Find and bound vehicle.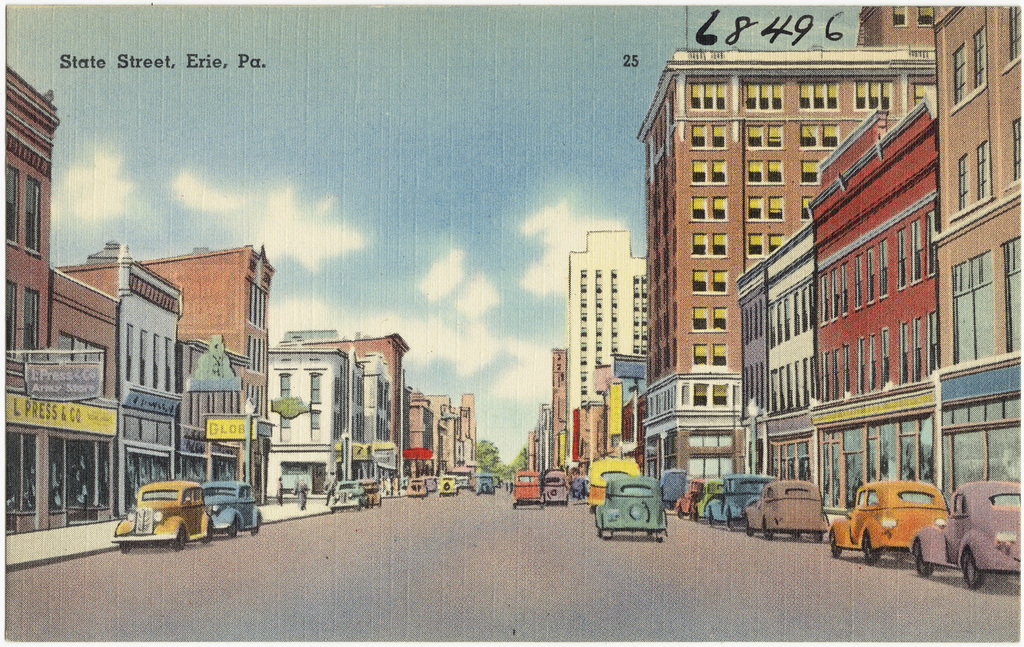
Bound: left=117, top=483, right=235, bottom=545.
